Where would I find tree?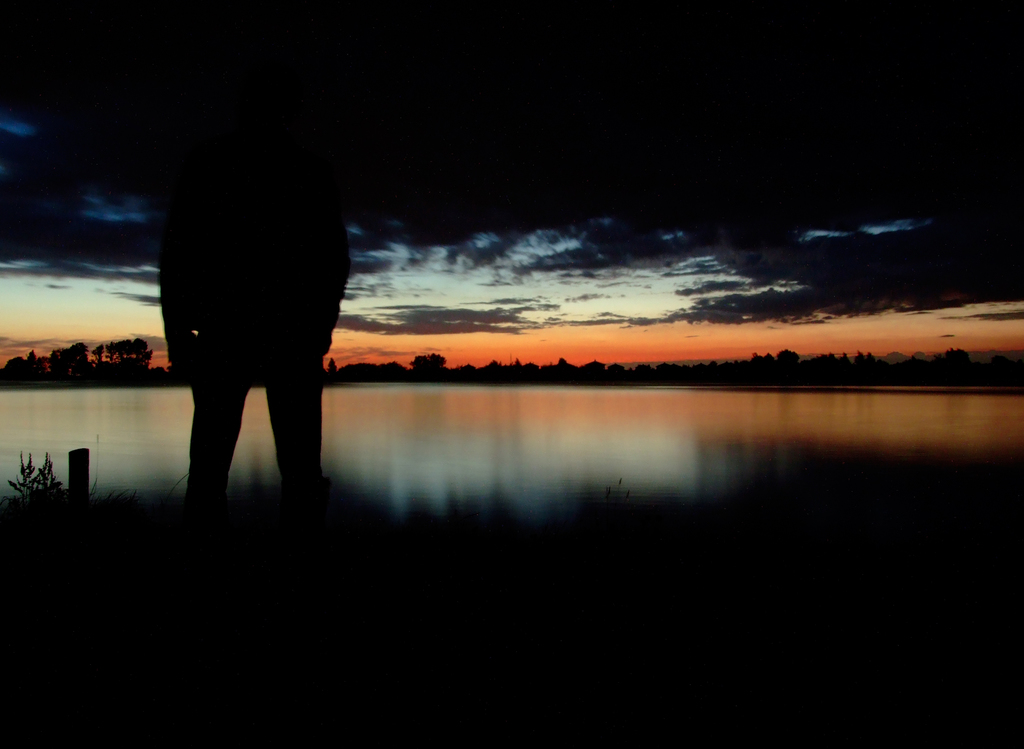
At bbox(52, 346, 89, 360).
